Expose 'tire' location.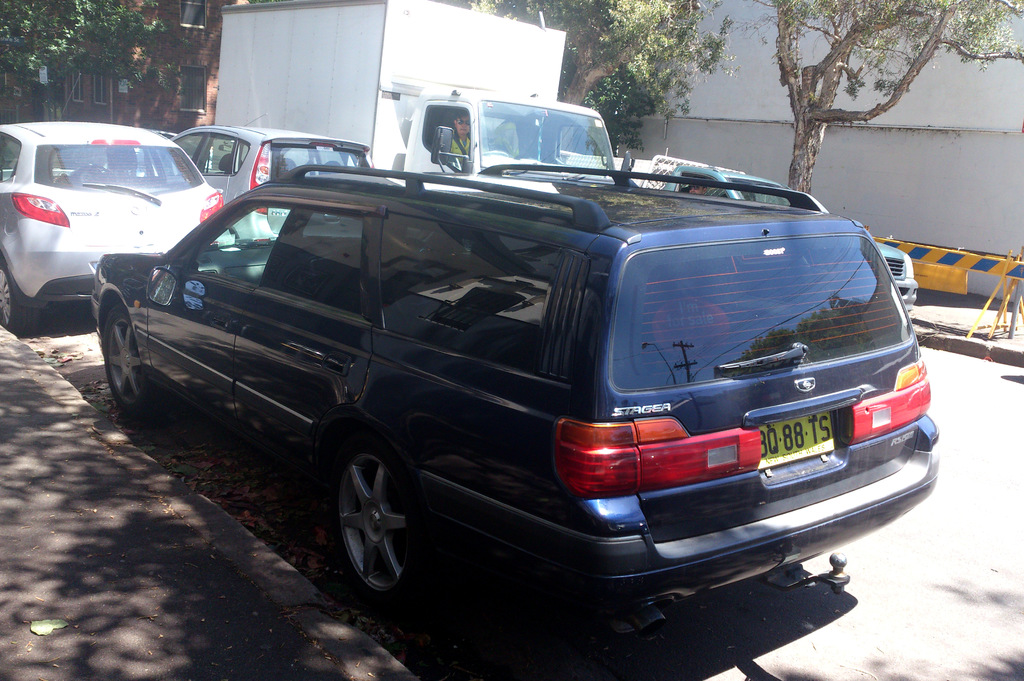
Exposed at bbox=[328, 432, 438, 615].
